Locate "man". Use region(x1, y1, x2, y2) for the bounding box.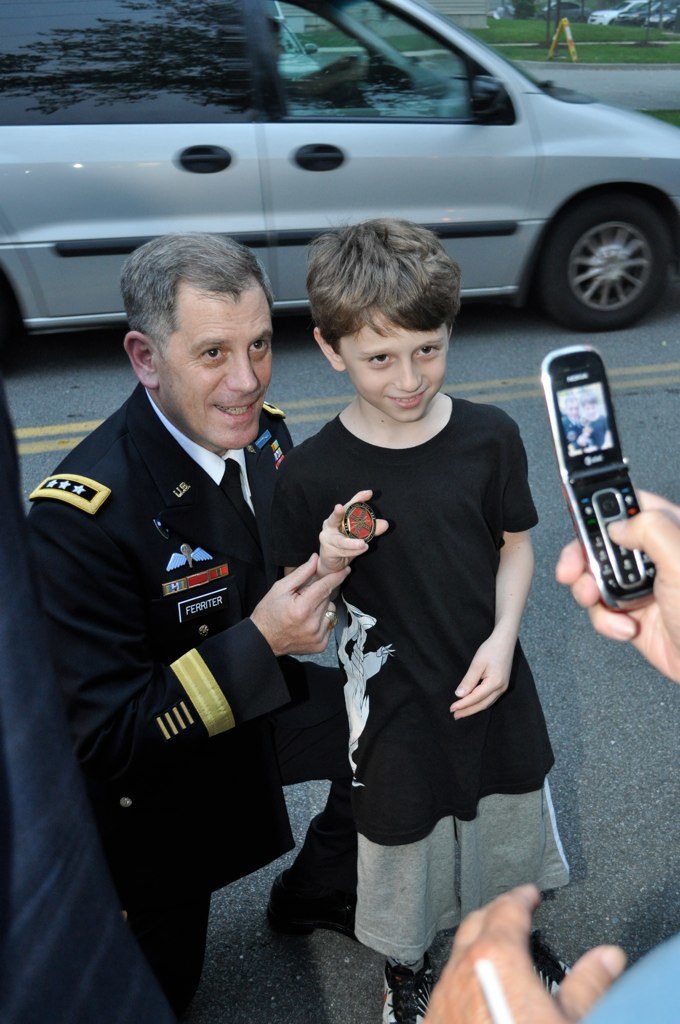
region(33, 188, 364, 1013).
